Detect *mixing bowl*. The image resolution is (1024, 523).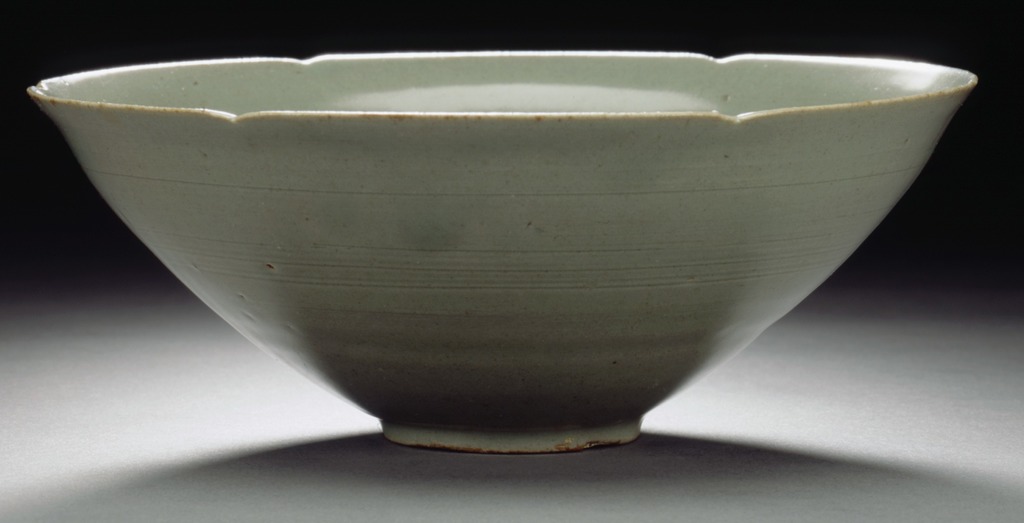
(28,49,975,455).
